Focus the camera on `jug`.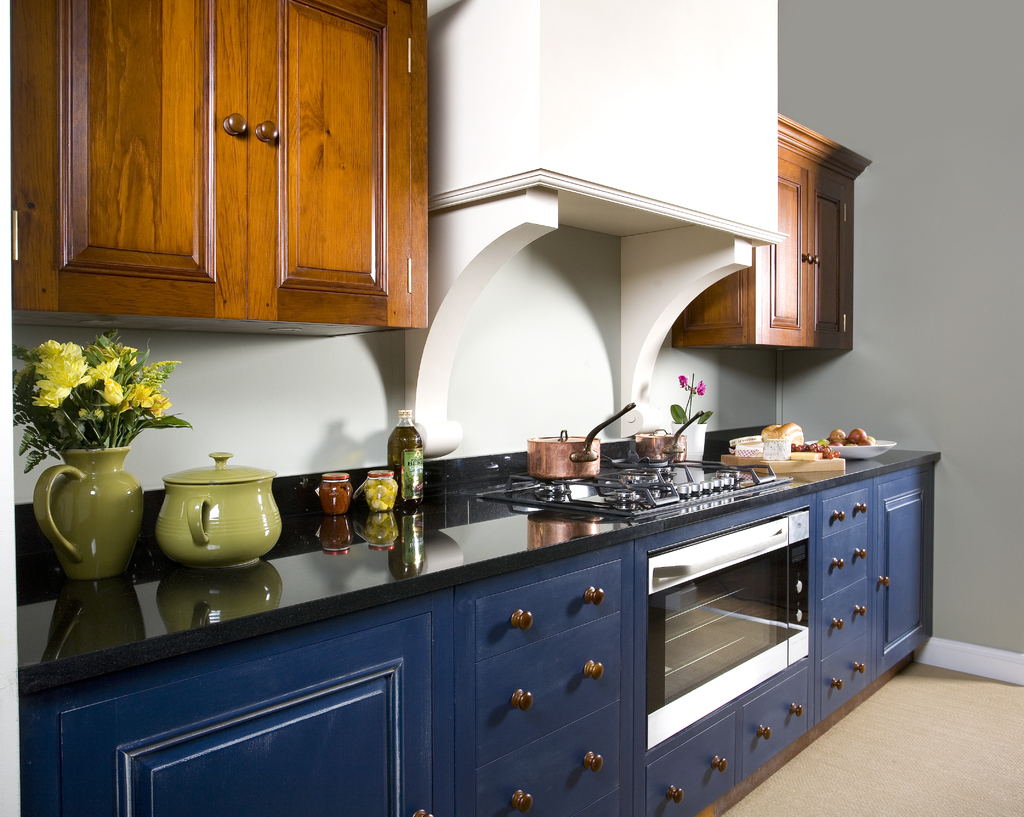
Focus region: left=31, top=446, right=165, bottom=569.
